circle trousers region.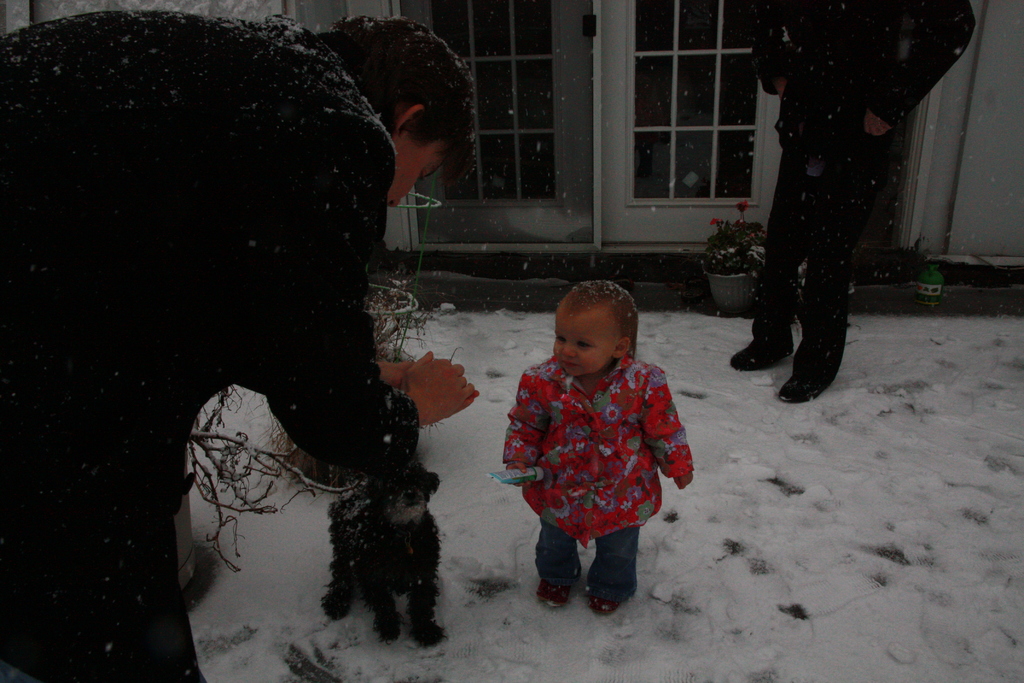
Region: (761,90,900,379).
